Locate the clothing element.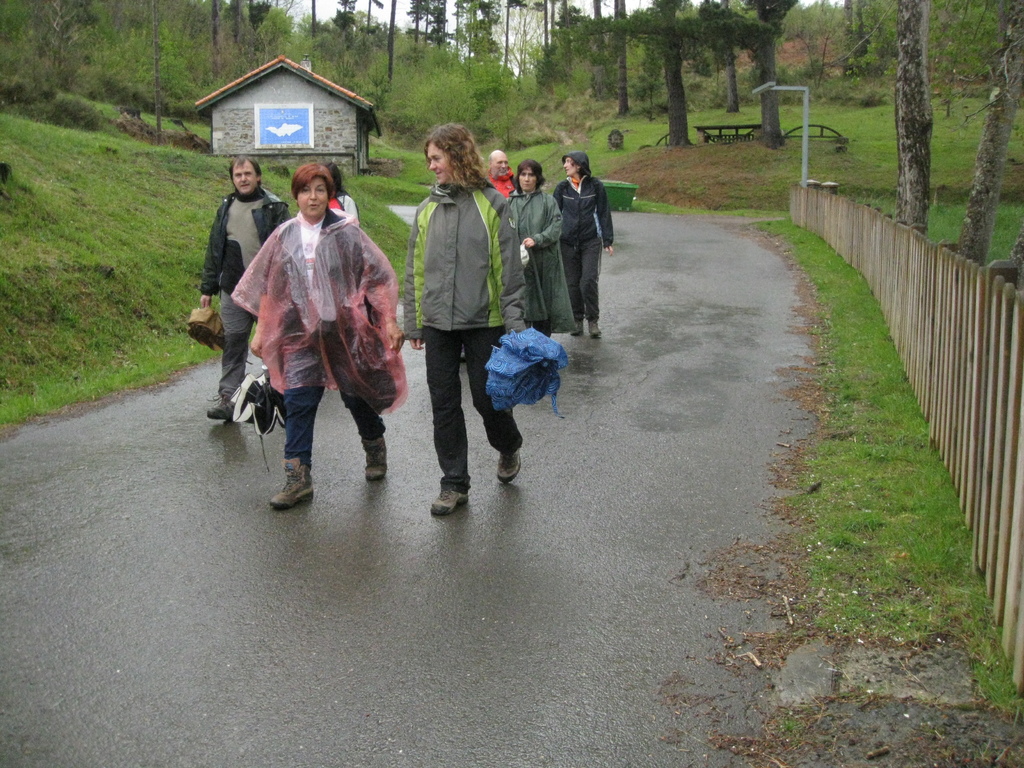
Element bbox: box(506, 189, 573, 331).
